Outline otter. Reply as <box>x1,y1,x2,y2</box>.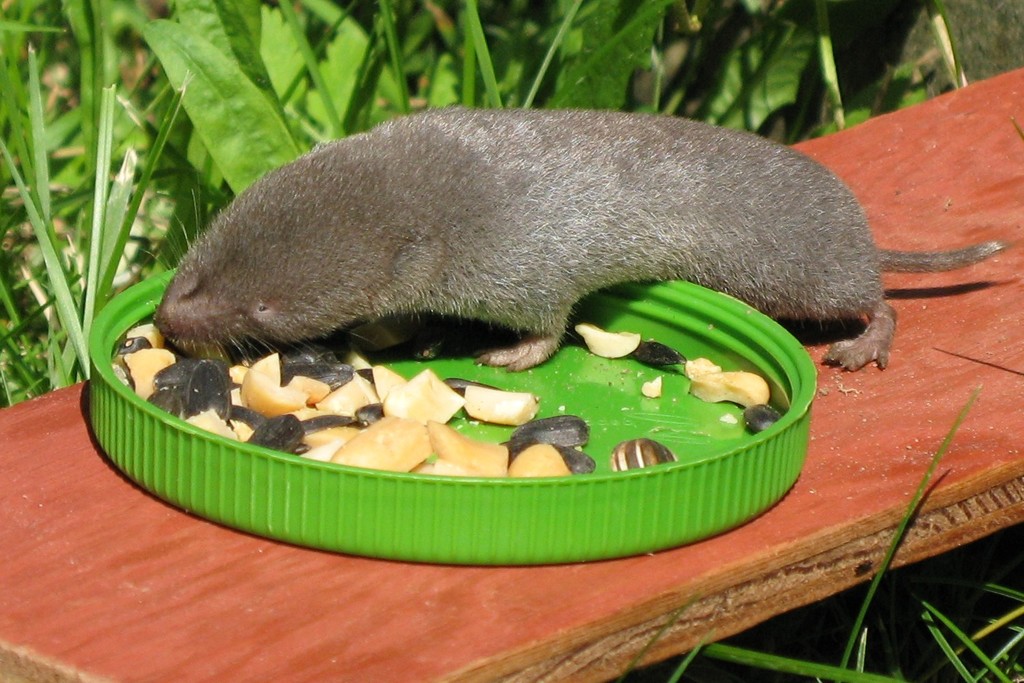
<box>117,72,949,499</box>.
